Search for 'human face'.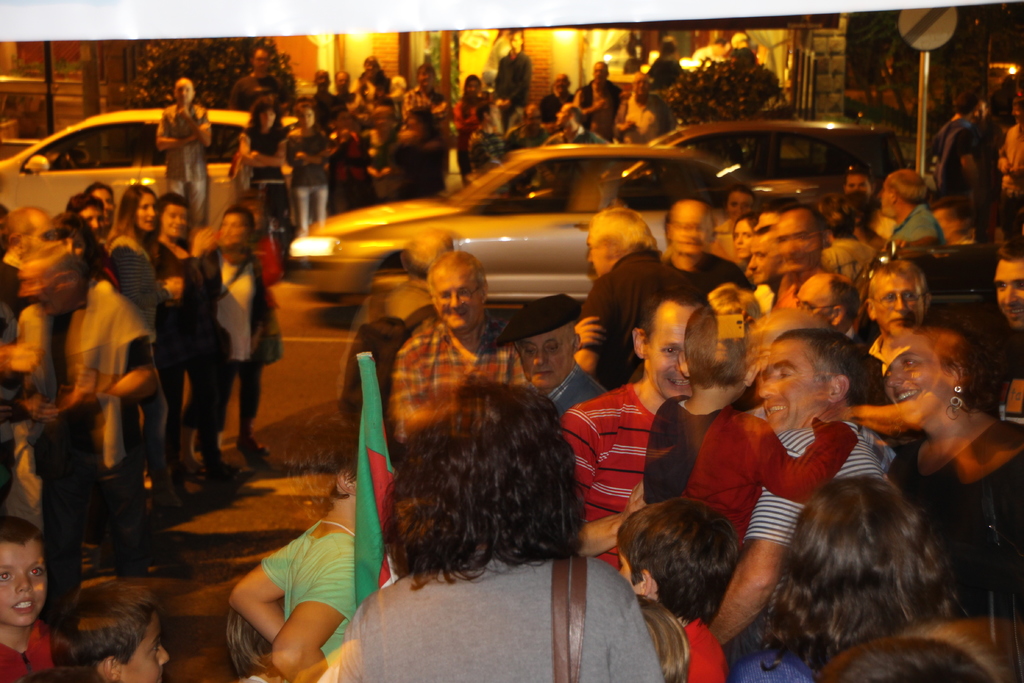
Found at l=1009, t=104, r=1023, b=123.
